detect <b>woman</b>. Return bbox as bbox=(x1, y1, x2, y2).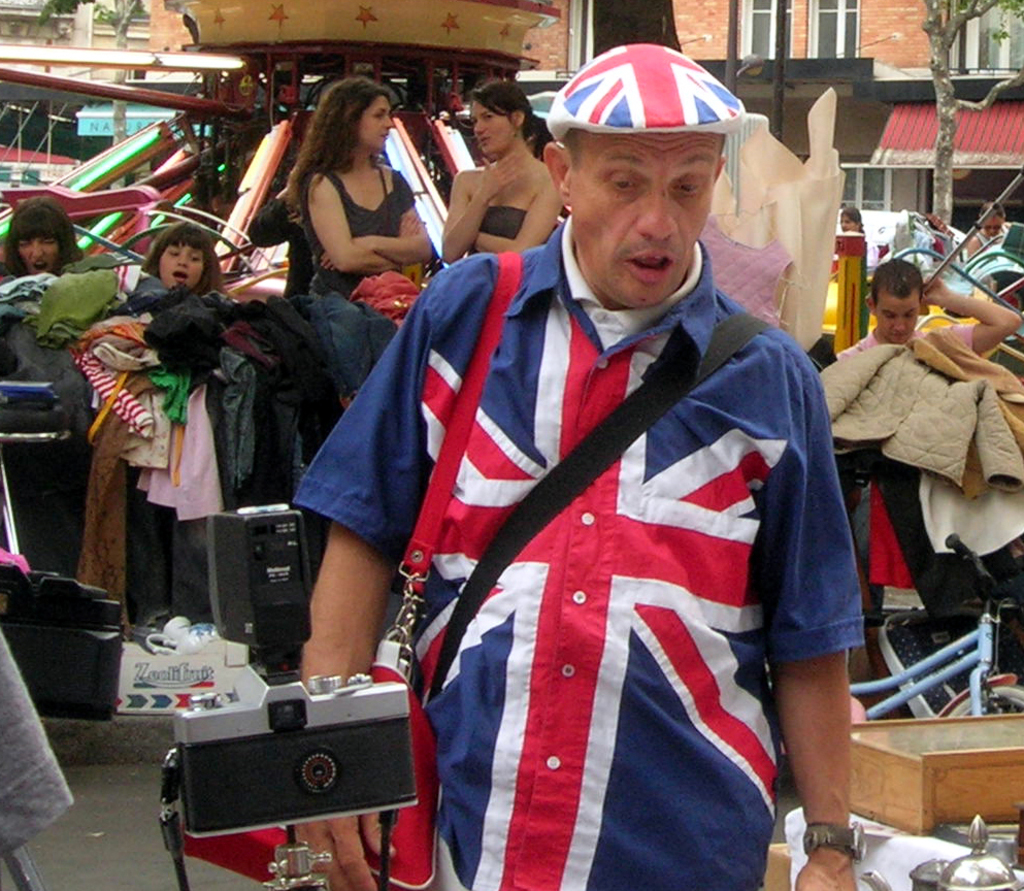
bbox=(272, 79, 448, 414).
